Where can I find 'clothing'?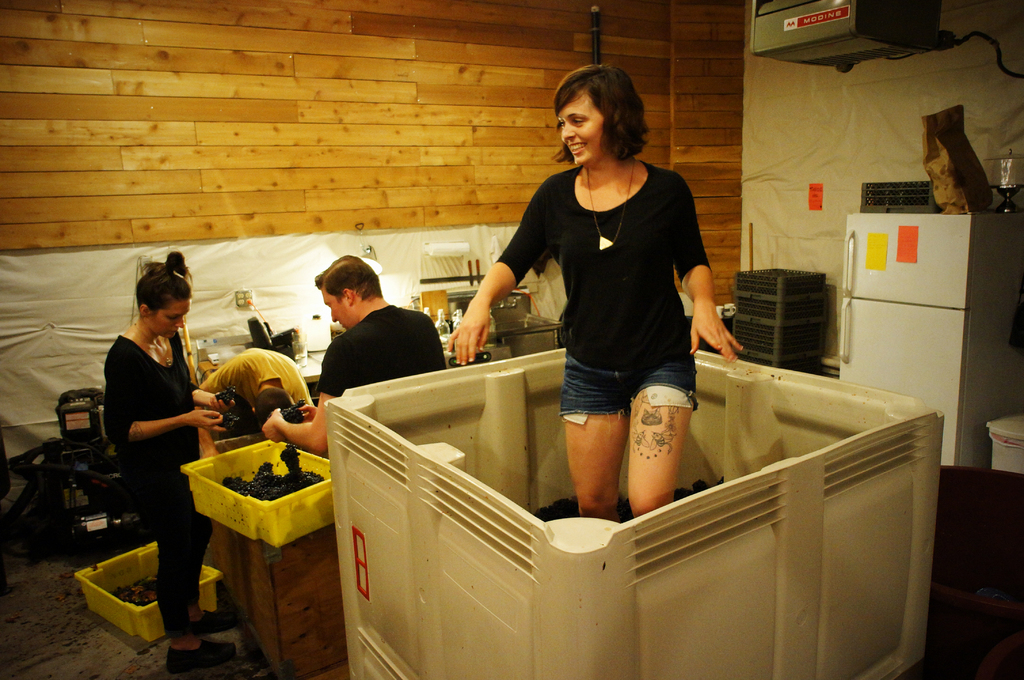
You can find it at 500, 168, 717, 427.
